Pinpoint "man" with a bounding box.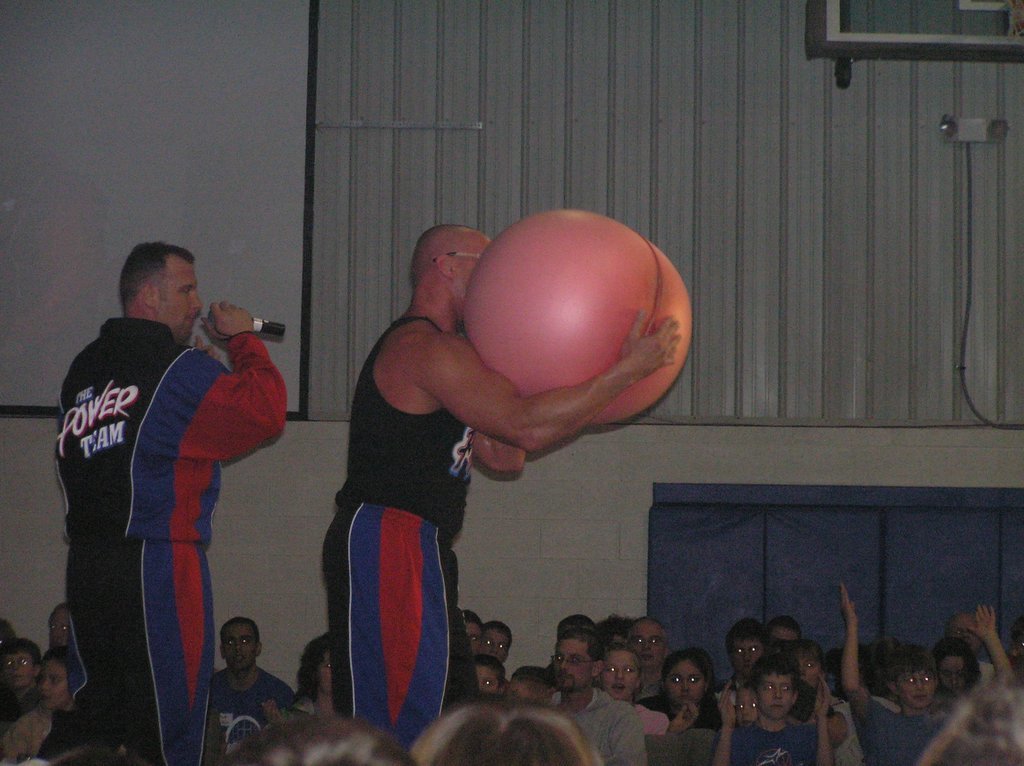
(x1=551, y1=636, x2=648, y2=765).
